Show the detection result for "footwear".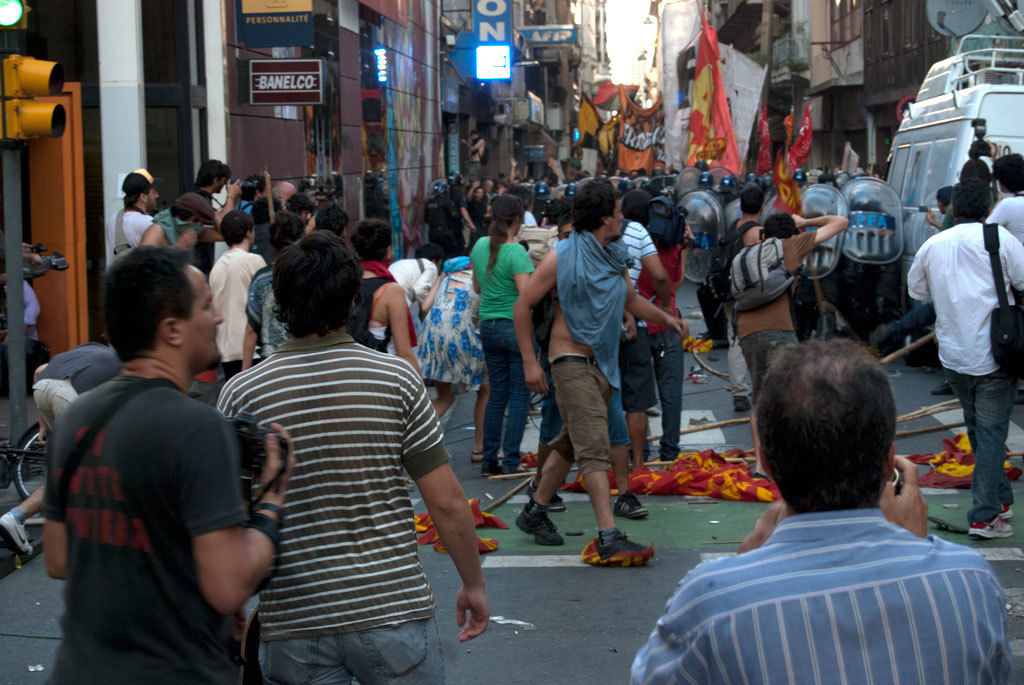
(695,333,724,341).
